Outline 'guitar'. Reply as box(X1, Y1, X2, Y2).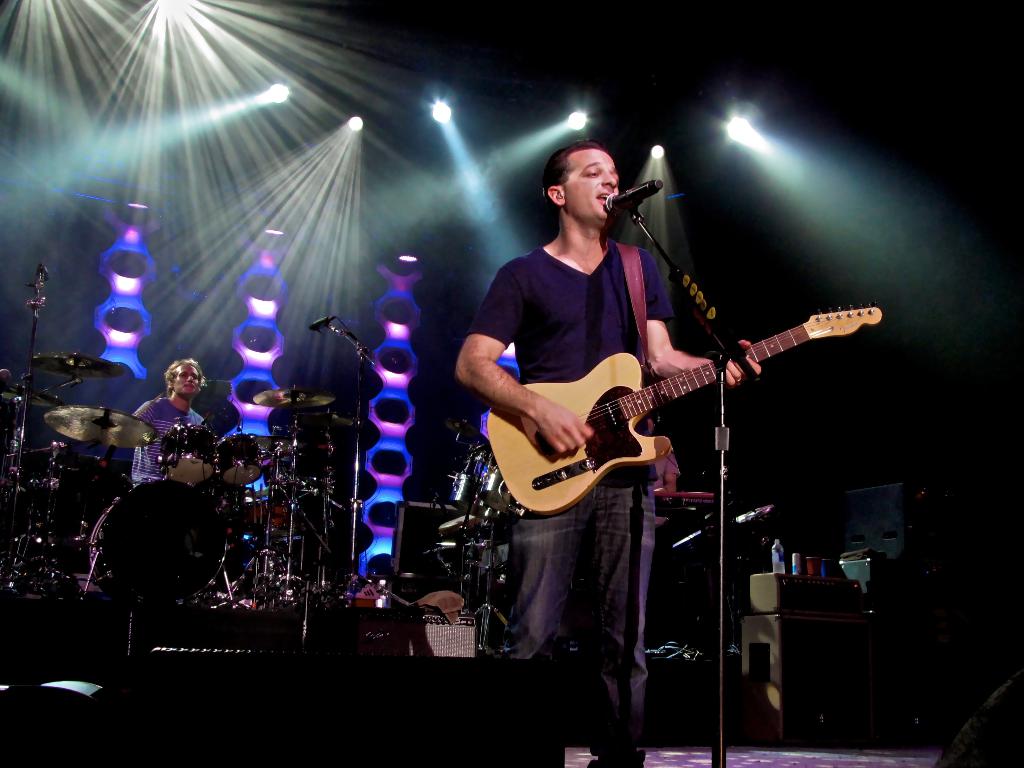
box(461, 299, 871, 538).
